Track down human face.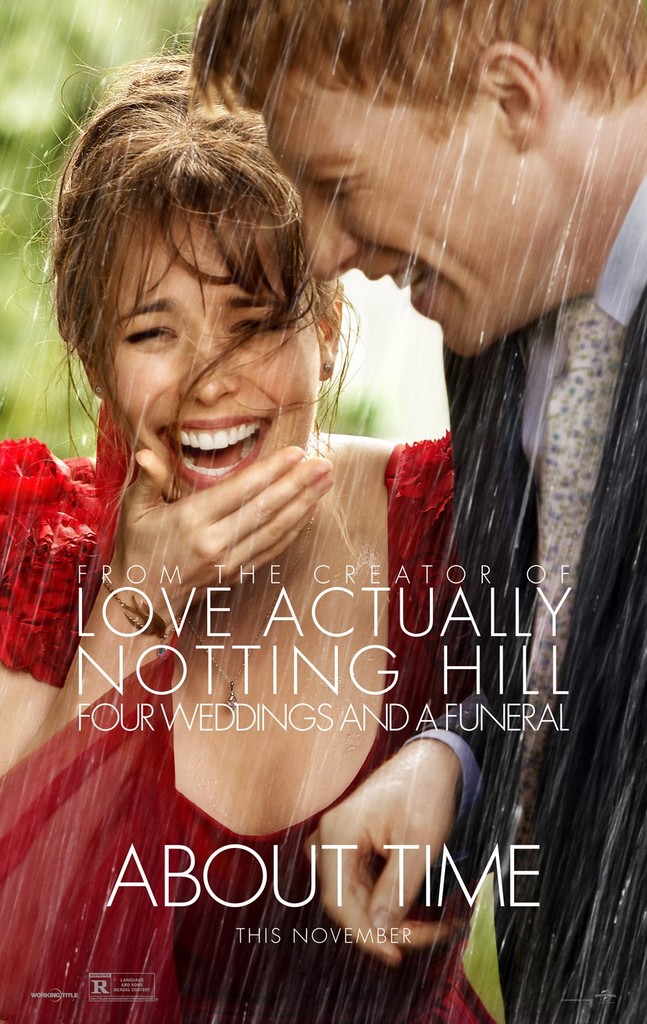
Tracked to l=101, t=204, r=311, b=512.
